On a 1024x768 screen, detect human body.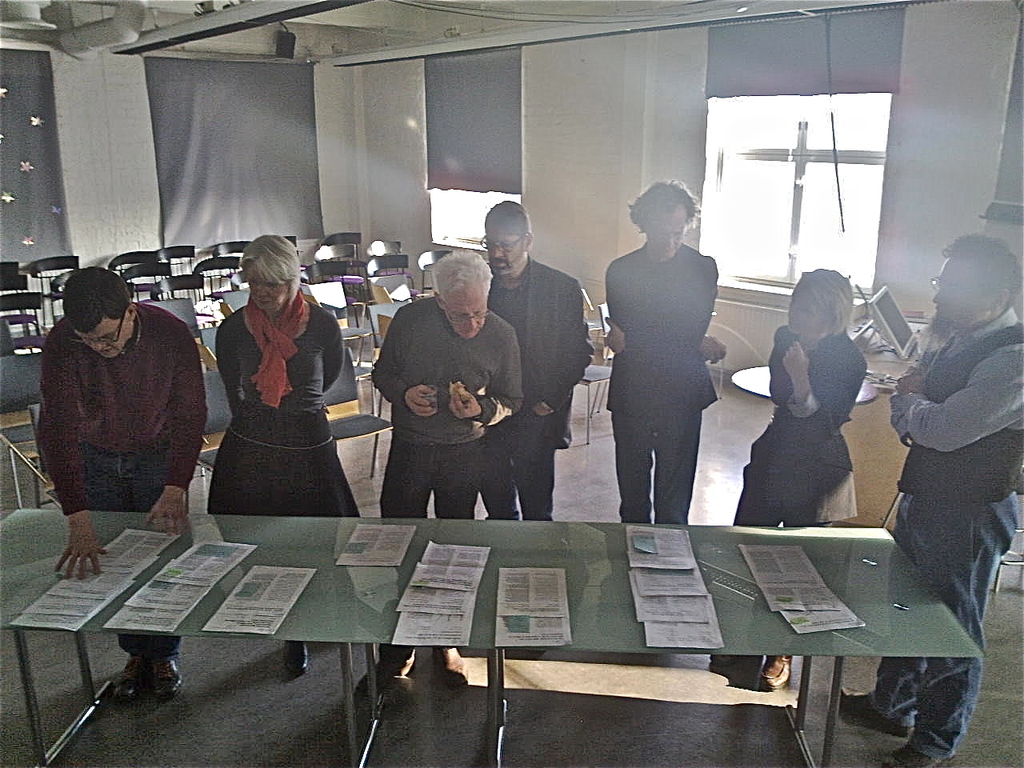
(left=483, top=254, right=591, bottom=520).
